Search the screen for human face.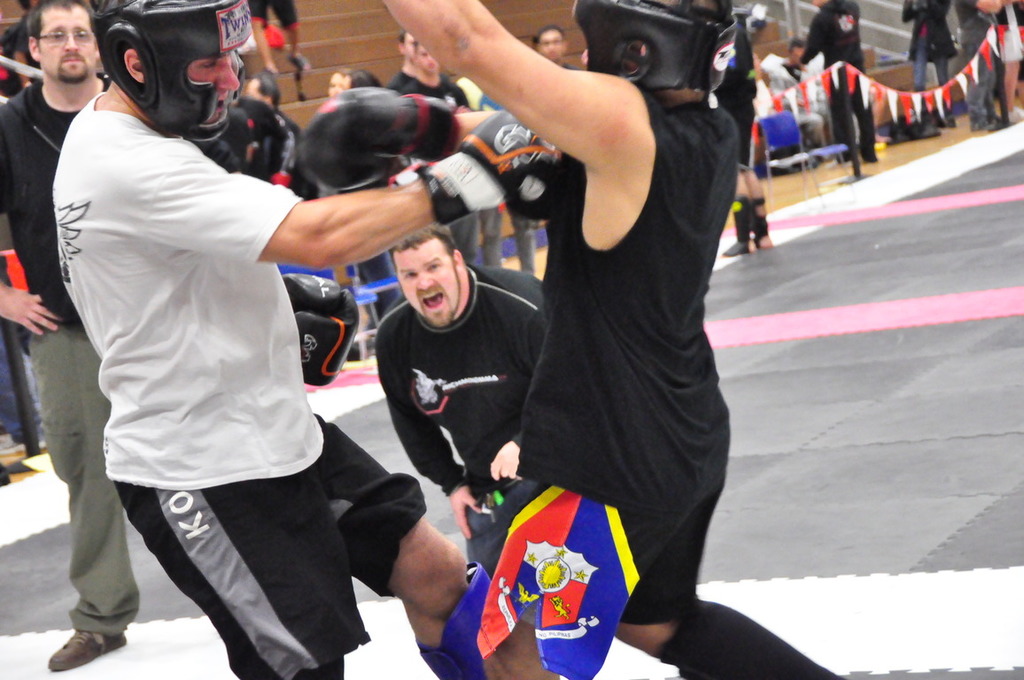
Found at [x1=535, y1=27, x2=566, y2=64].
